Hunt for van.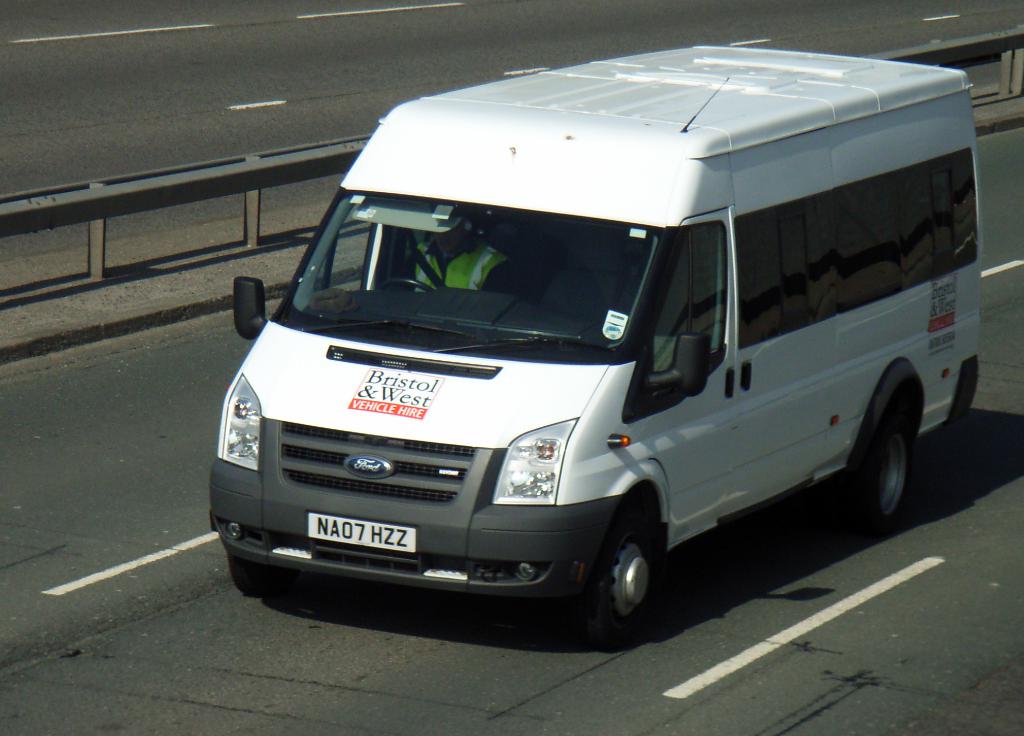
Hunted down at l=210, t=42, r=984, b=645.
